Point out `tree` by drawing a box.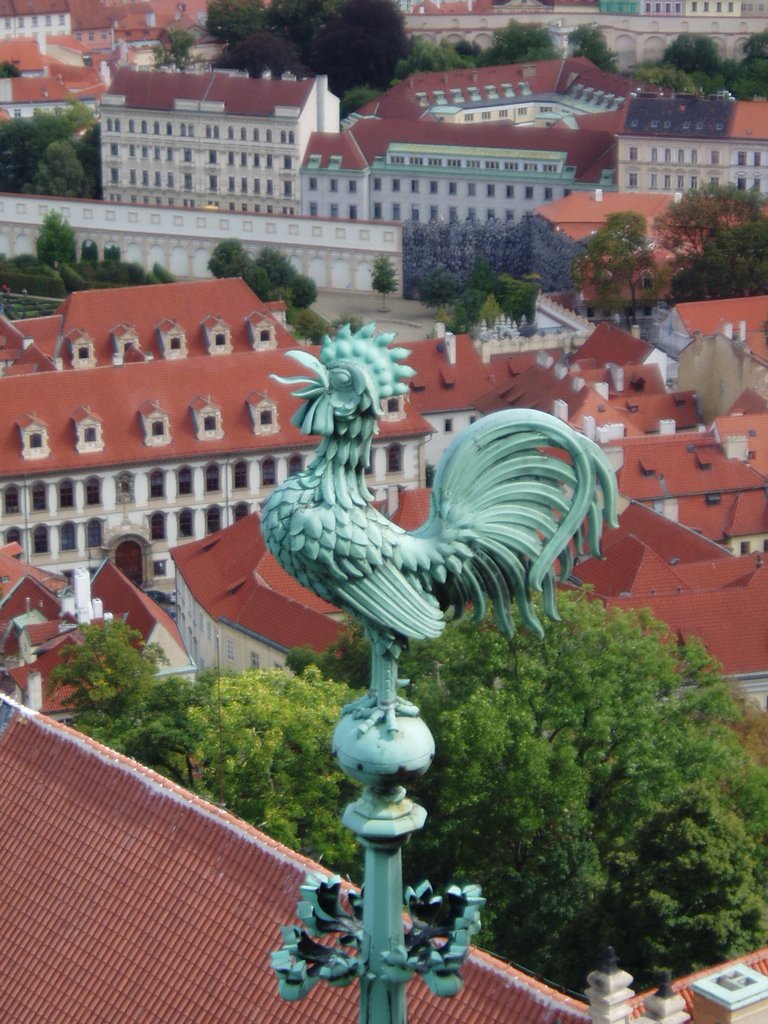
select_region(366, 258, 396, 314).
